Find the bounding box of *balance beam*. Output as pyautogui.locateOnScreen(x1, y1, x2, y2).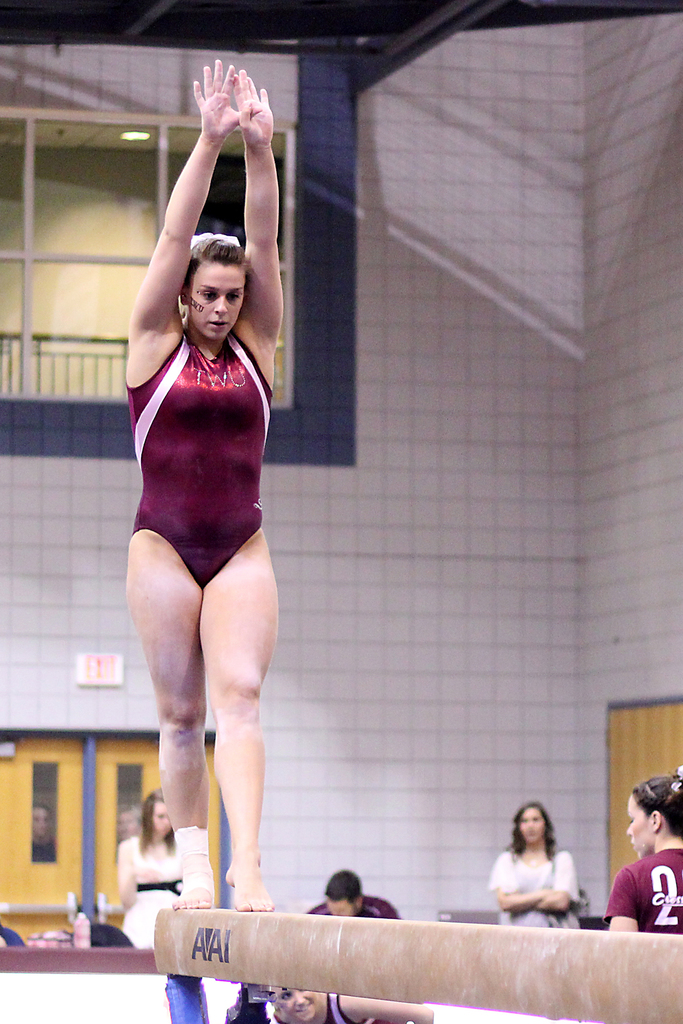
pyautogui.locateOnScreen(154, 908, 682, 1023).
